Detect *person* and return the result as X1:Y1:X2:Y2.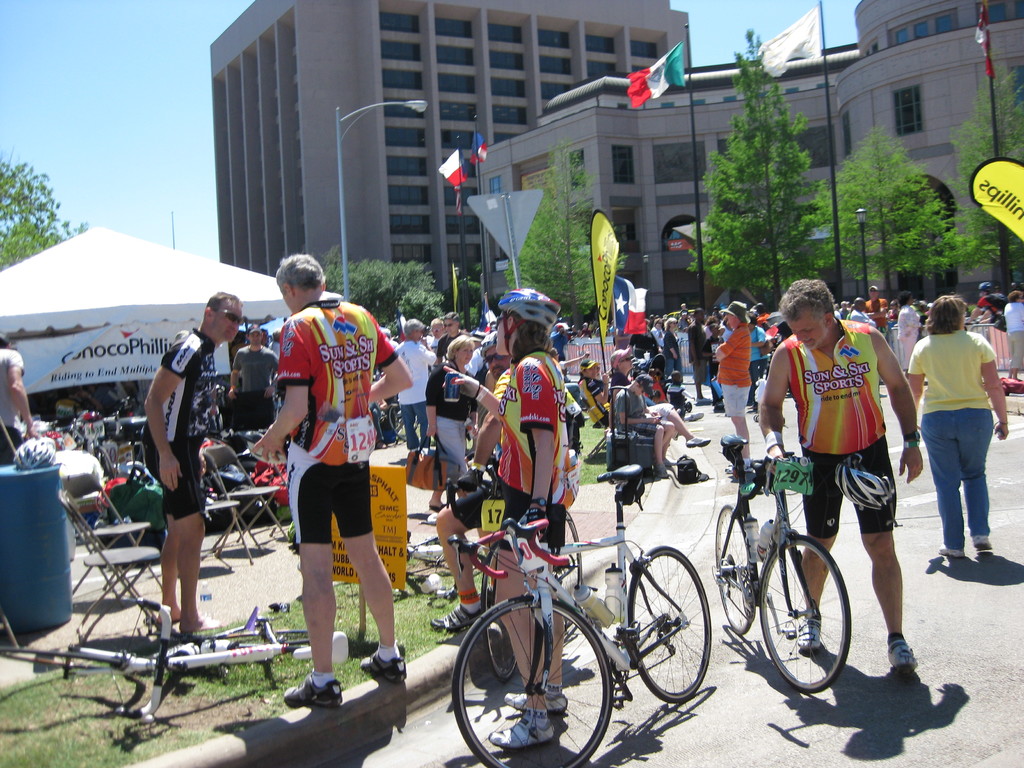
1005:289:1023:383.
